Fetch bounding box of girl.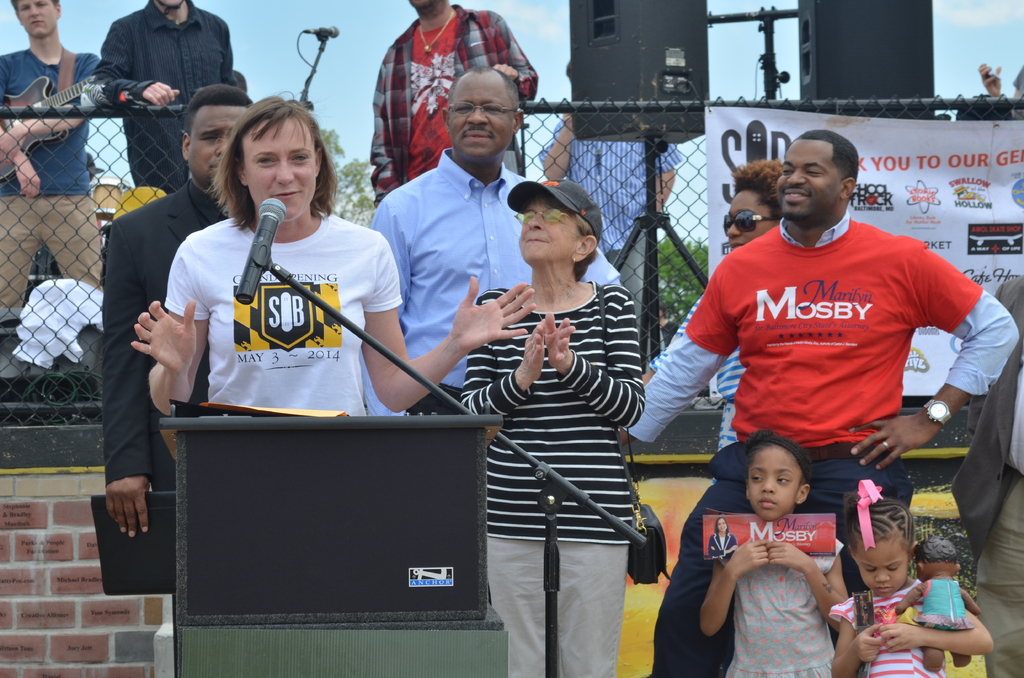
Bbox: bbox=(830, 480, 993, 675).
